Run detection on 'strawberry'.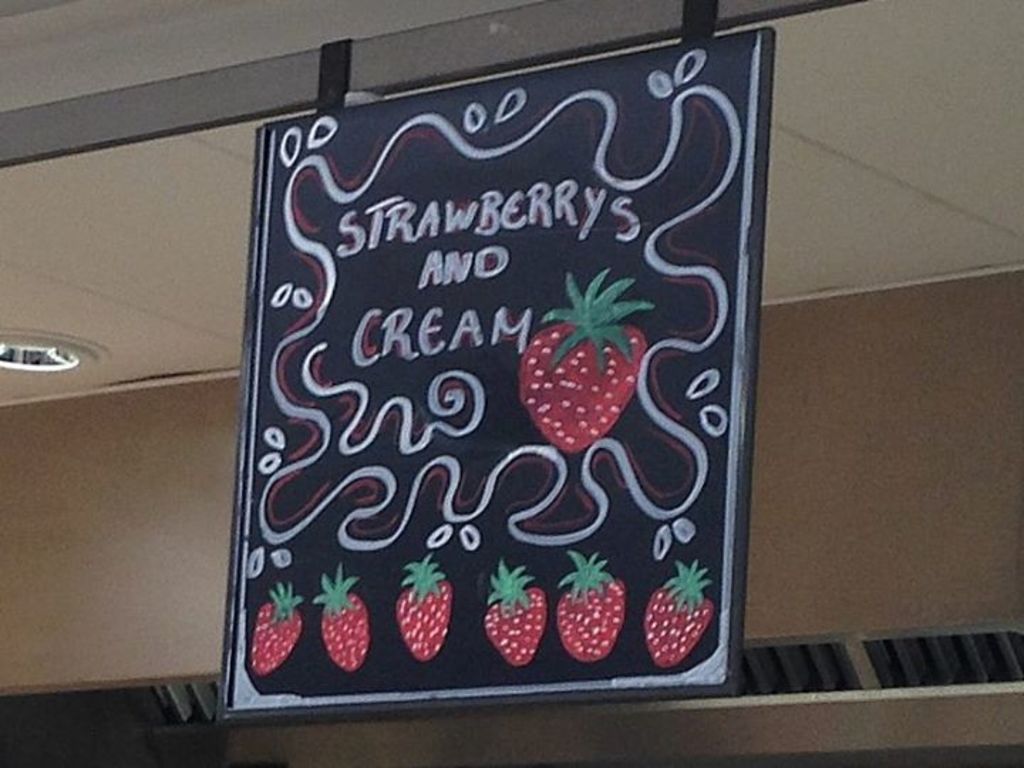
Result: (left=393, top=573, right=451, bottom=654).
